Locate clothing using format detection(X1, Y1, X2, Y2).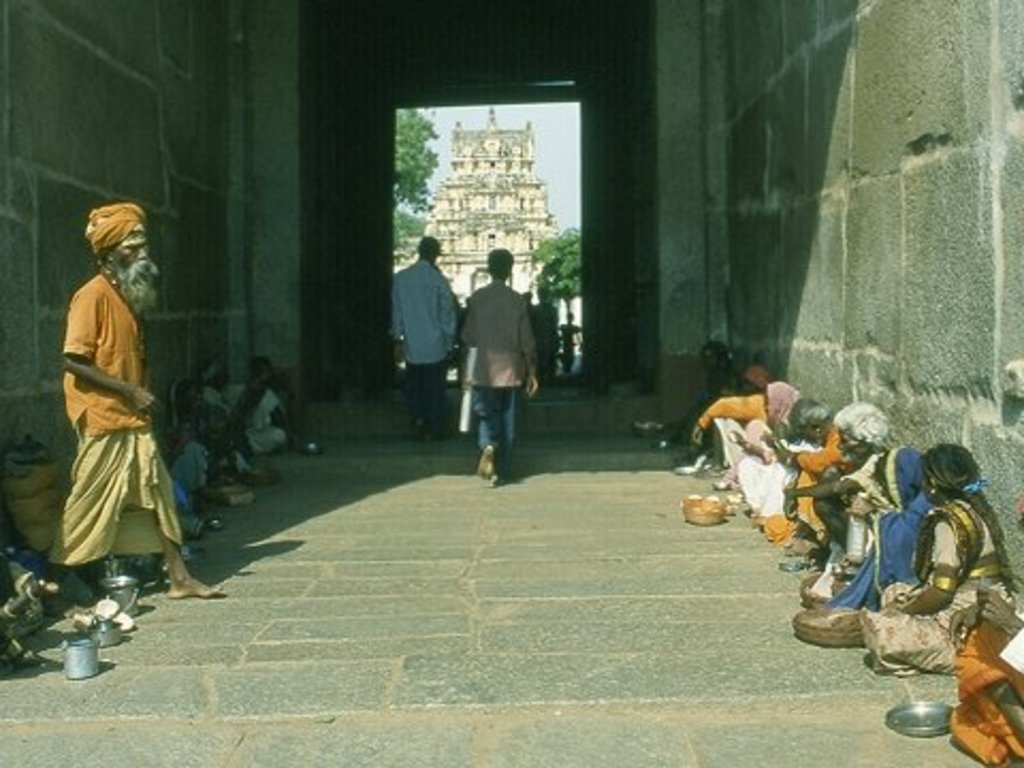
detection(386, 250, 461, 429).
